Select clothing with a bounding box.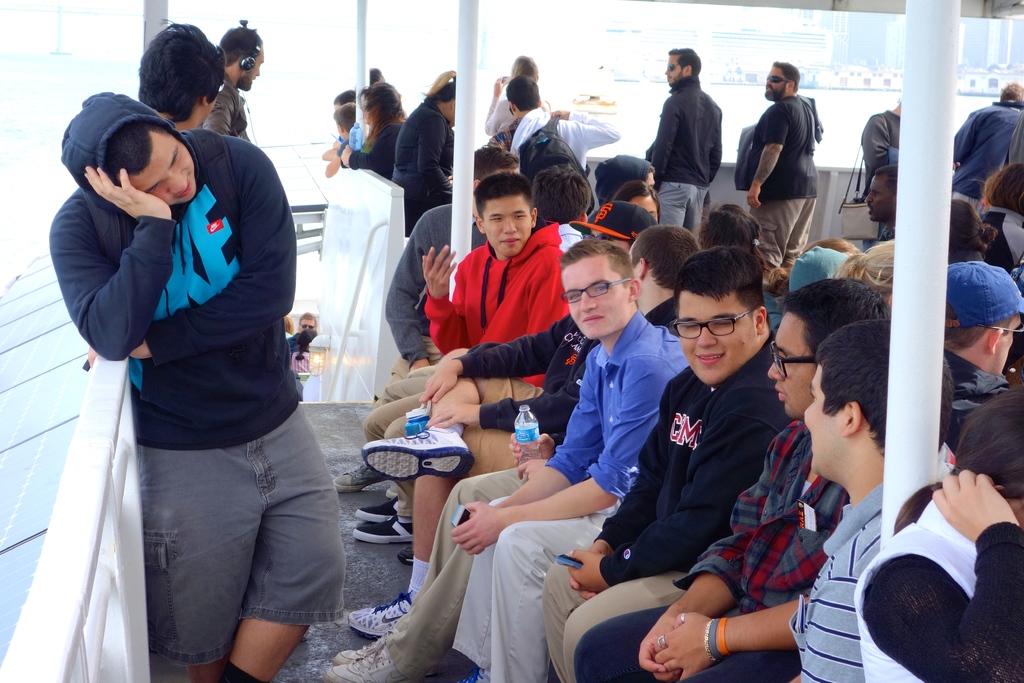
[left=644, top=72, right=726, bottom=236].
